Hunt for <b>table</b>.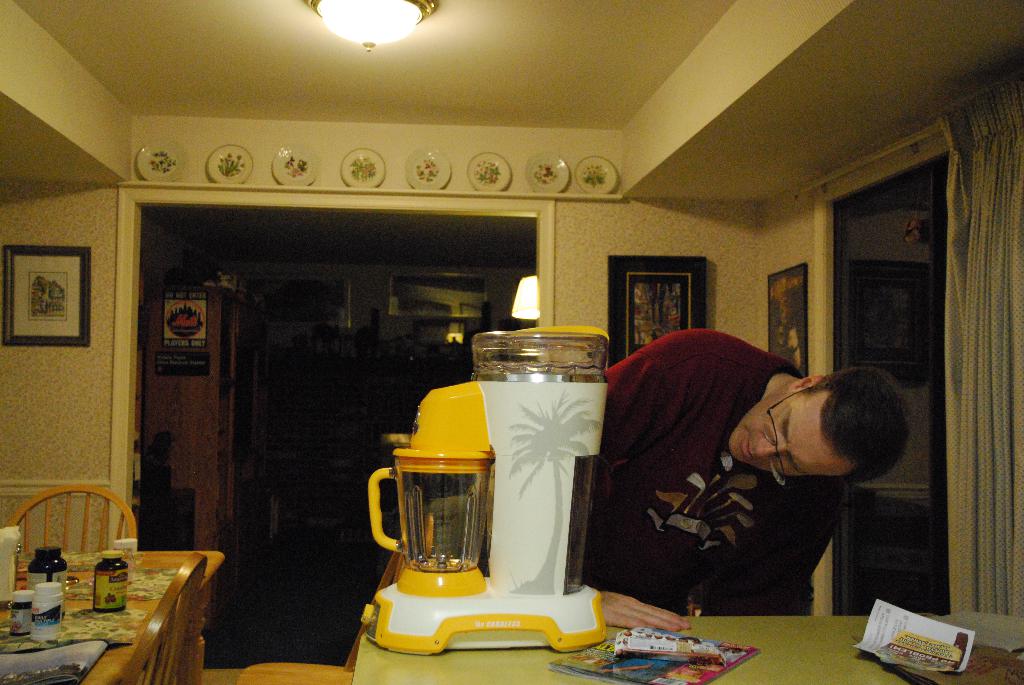
Hunted down at 0 534 222 679.
